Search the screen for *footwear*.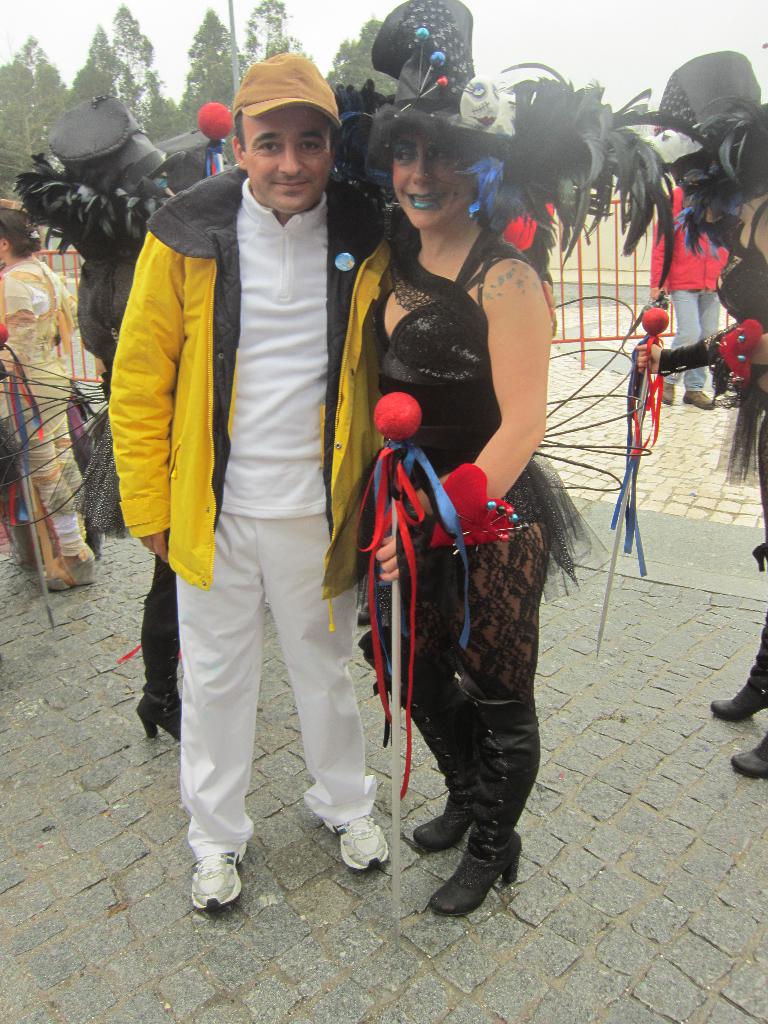
Found at {"left": 180, "top": 848, "right": 250, "bottom": 920}.
